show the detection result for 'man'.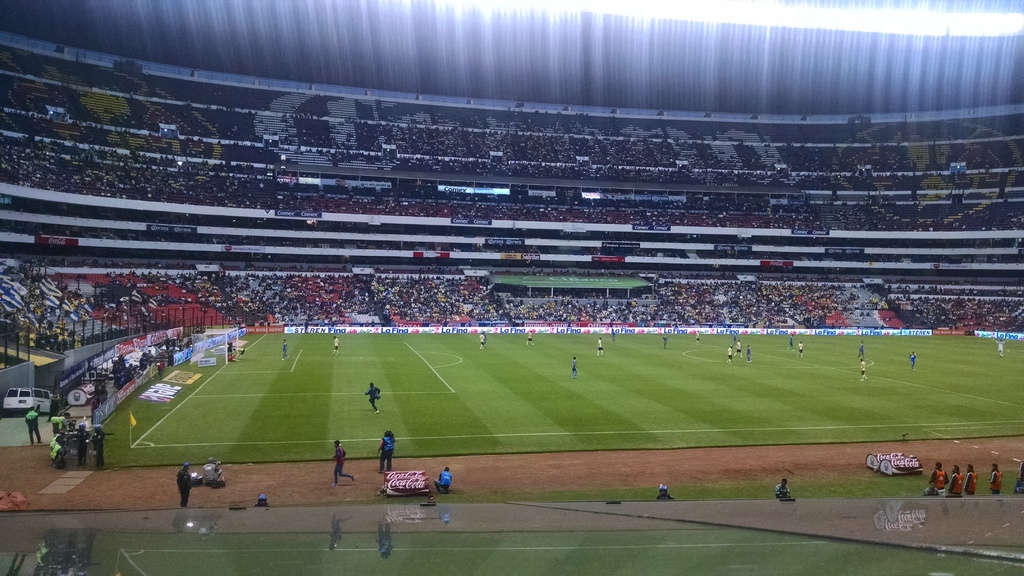
(796,339,804,359).
